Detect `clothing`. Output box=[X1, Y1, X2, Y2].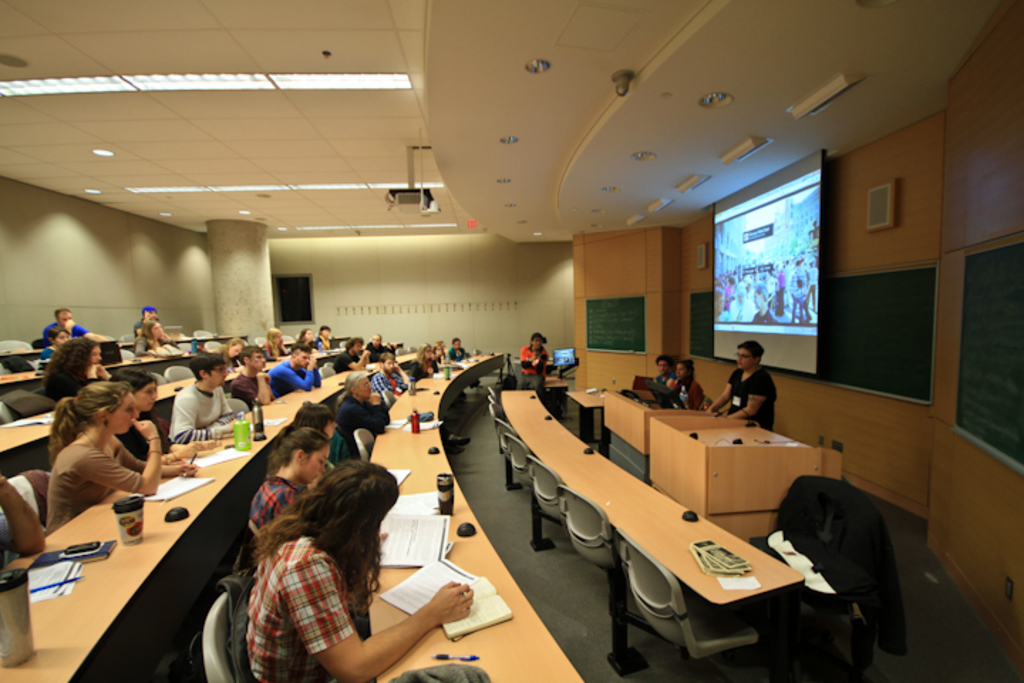
box=[722, 363, 781, 433].
